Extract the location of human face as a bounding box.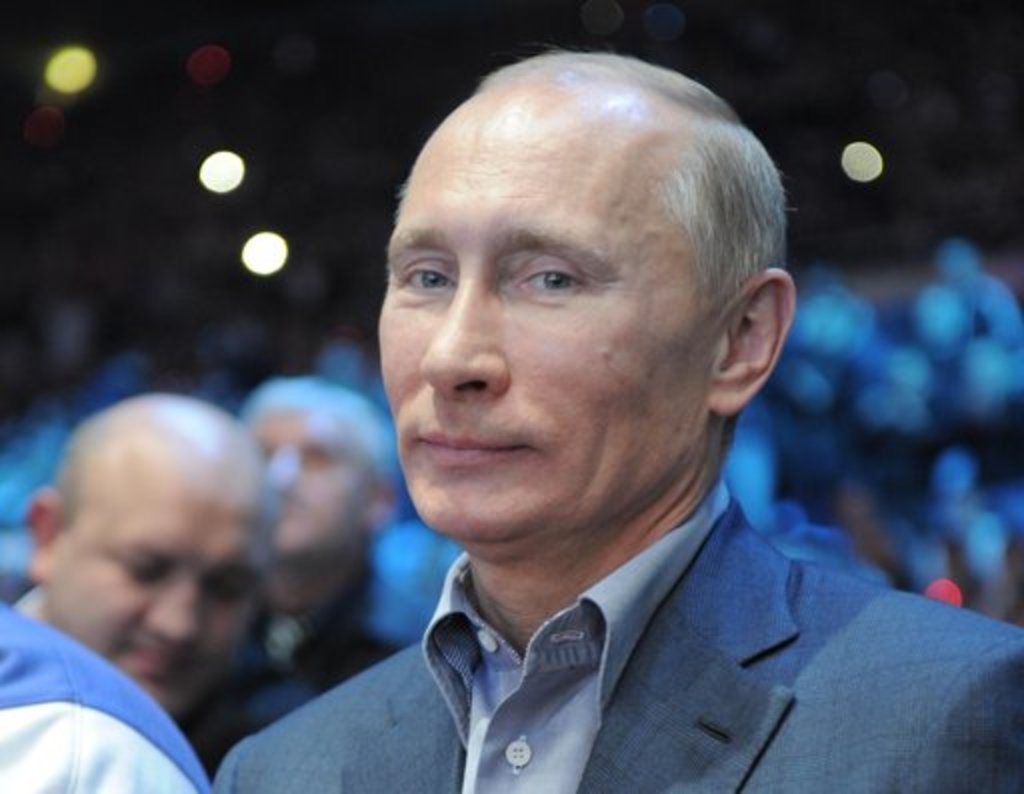
x1=378, y1=92, x2=694, y2=536.
